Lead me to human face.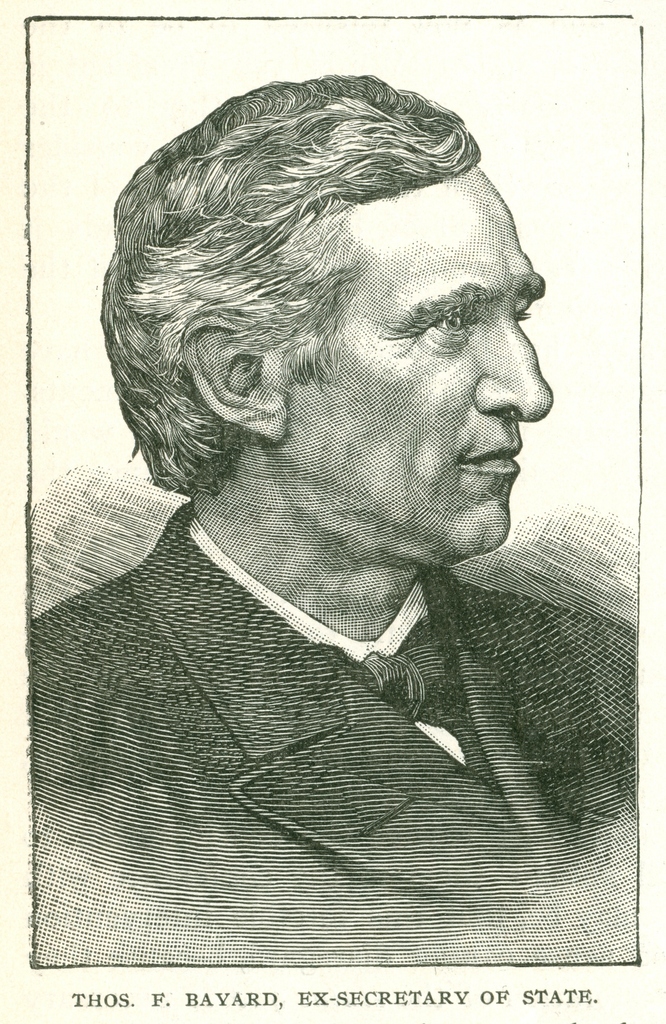
Lead to <bbox>283, 164, 553, 564</bbox>.
